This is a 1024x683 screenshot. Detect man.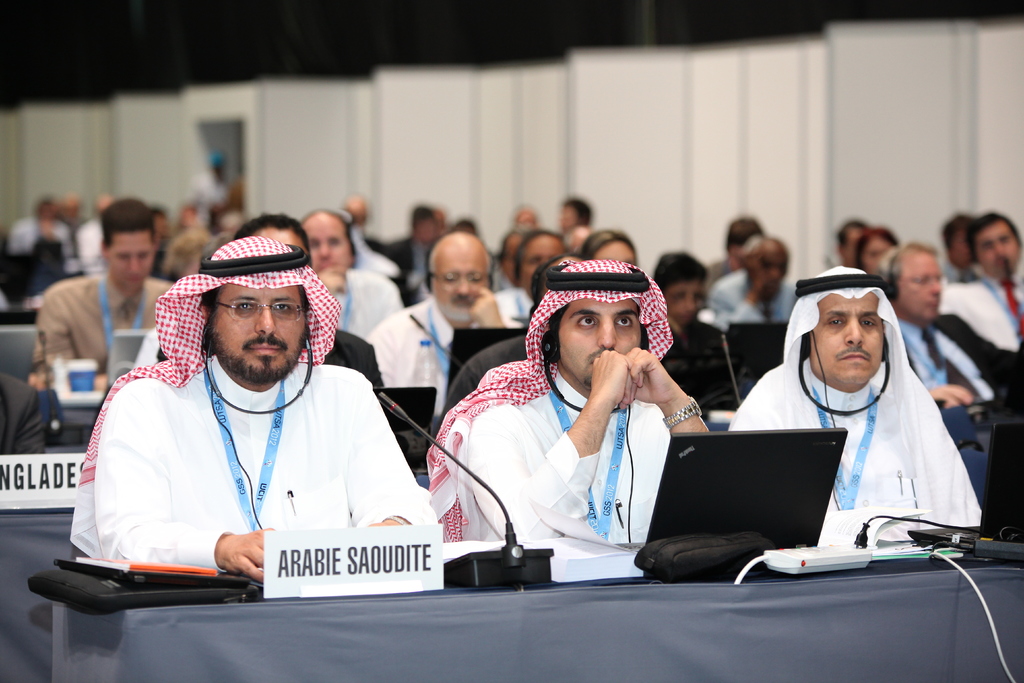
851,229,906,273.
